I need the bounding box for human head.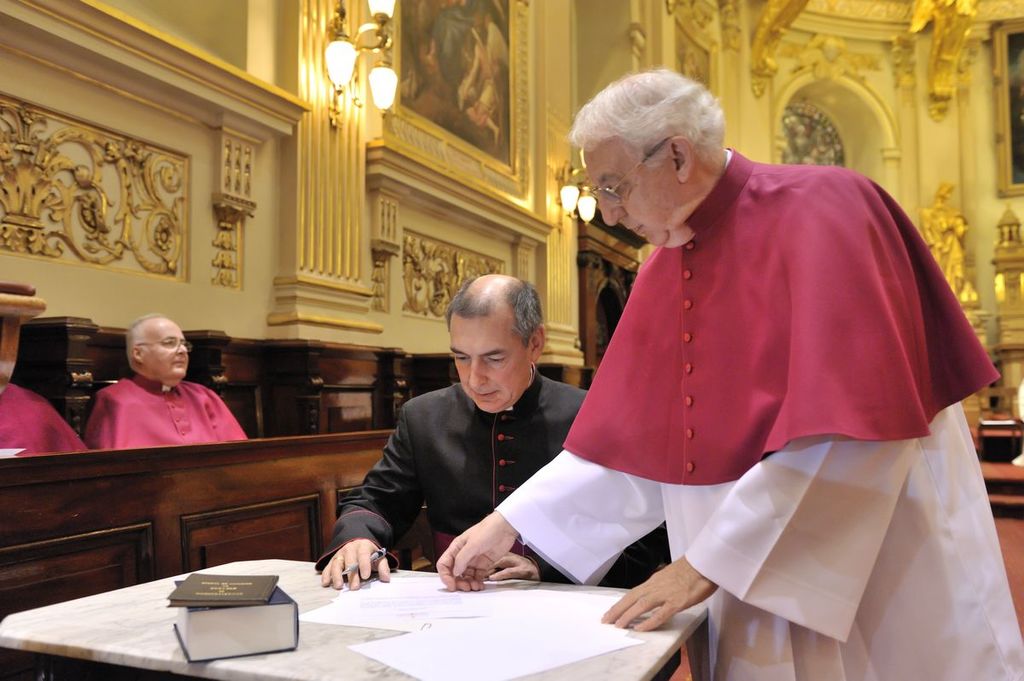
Here it is: x1=573 y1=65 x2=725 y2=245.
